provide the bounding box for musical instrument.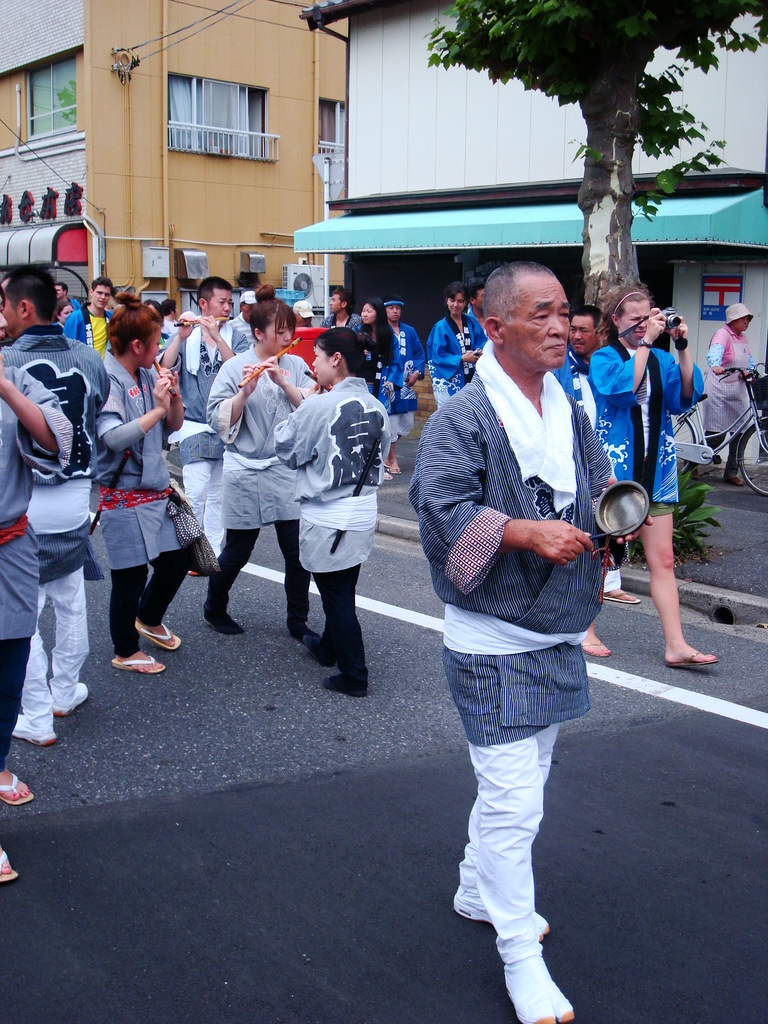
(575,479,656,566).
